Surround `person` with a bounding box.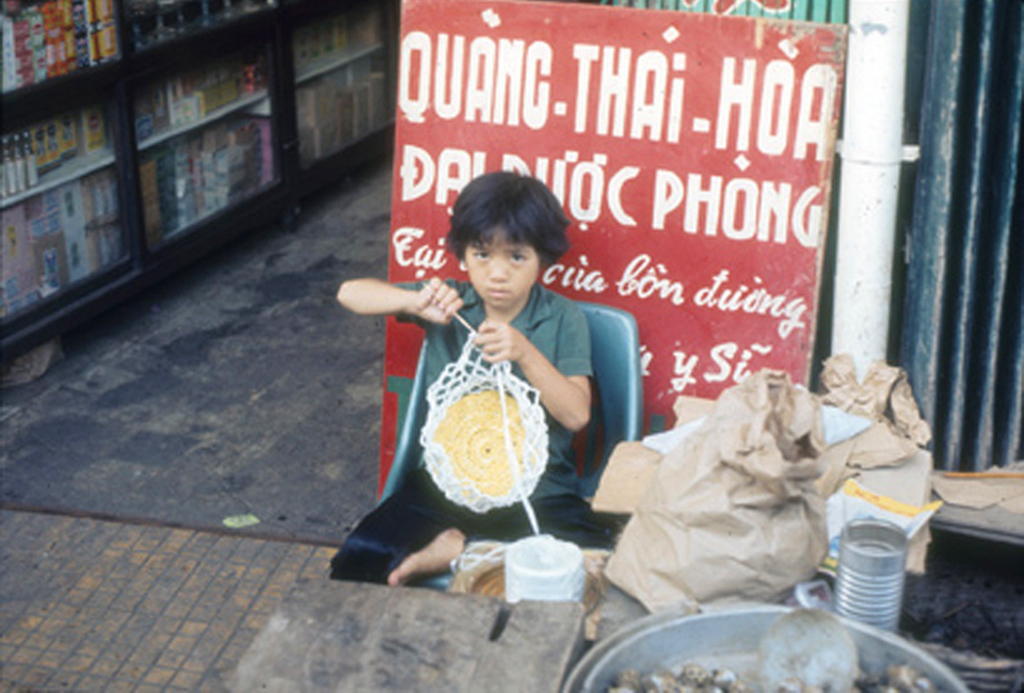
339, 171, 629, 590.
